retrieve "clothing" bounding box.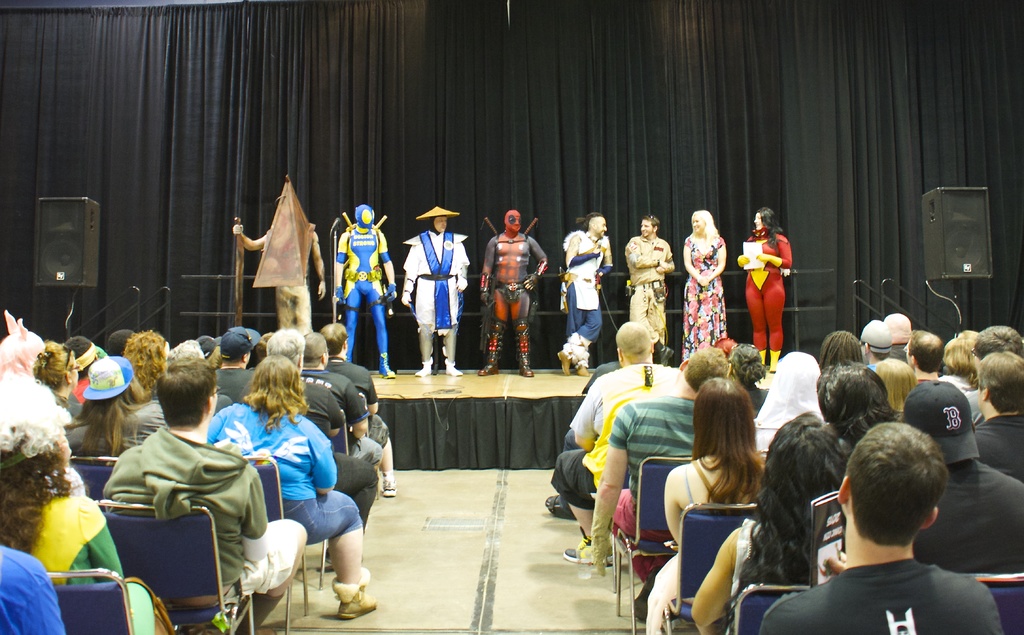
Bounding box: <region>546, 366, 684, 506</region>.
